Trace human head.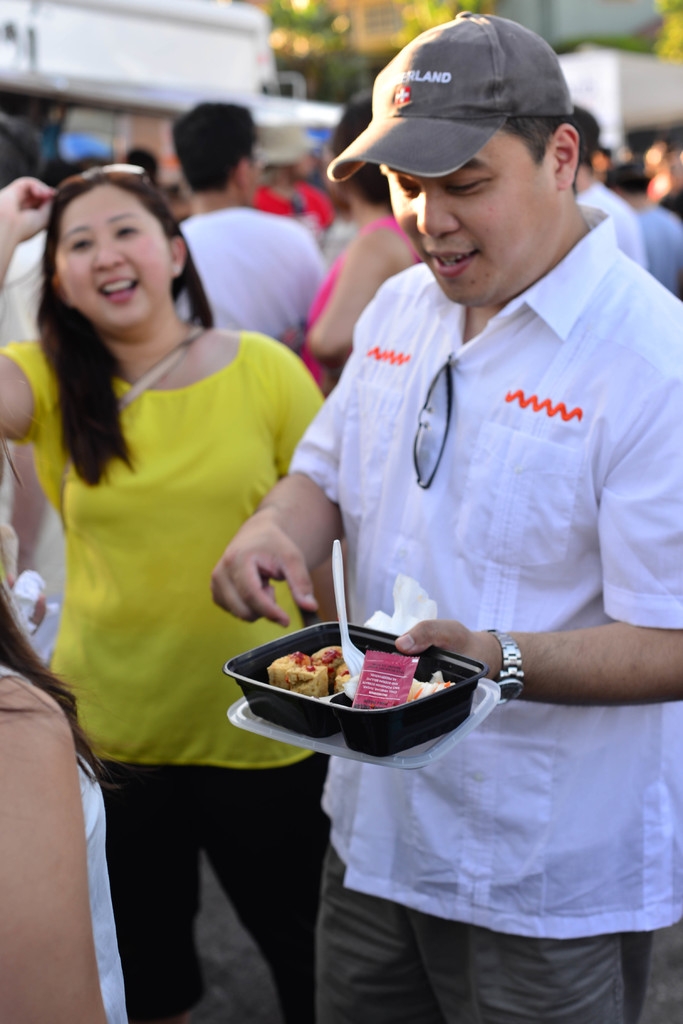
Traced to bbox(331, 13, 606, 276).
